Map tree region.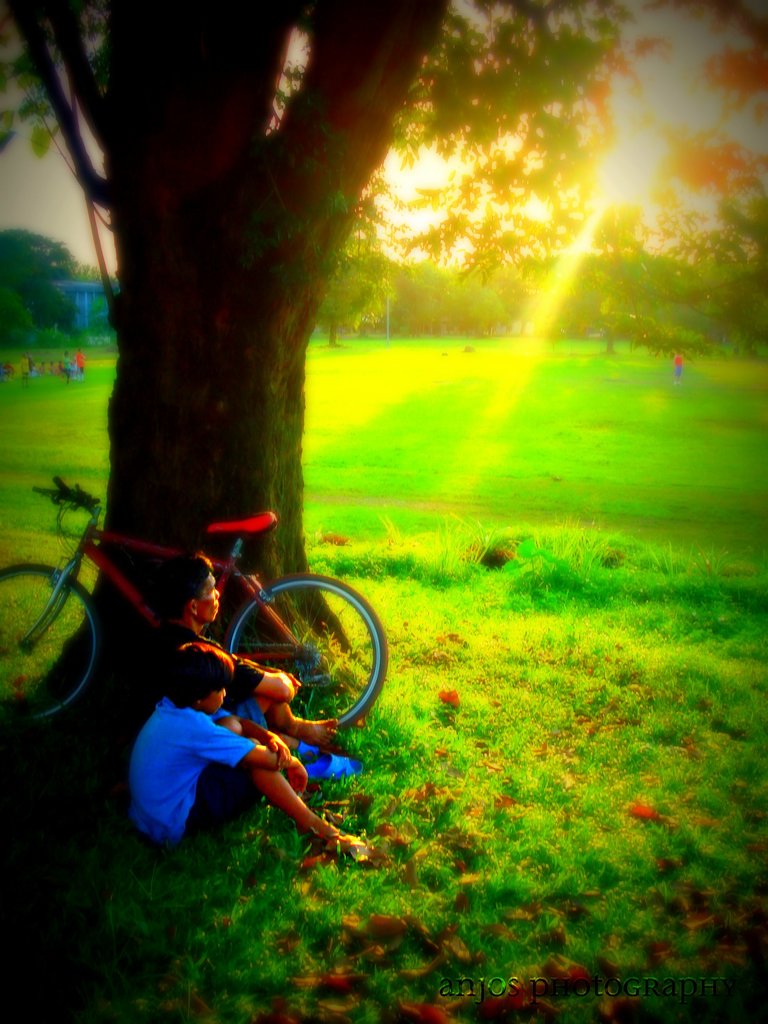
Mapped to l=0, t=0, r=652, b=744.
